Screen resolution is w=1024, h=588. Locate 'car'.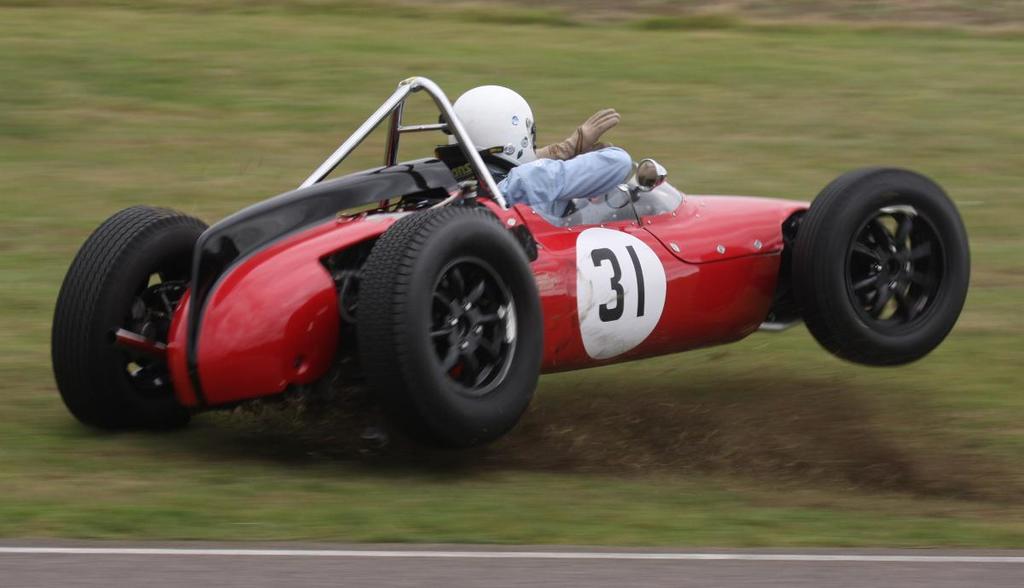
{"left": 15, "top": 85, "right": 998, "bottom": 444}.
